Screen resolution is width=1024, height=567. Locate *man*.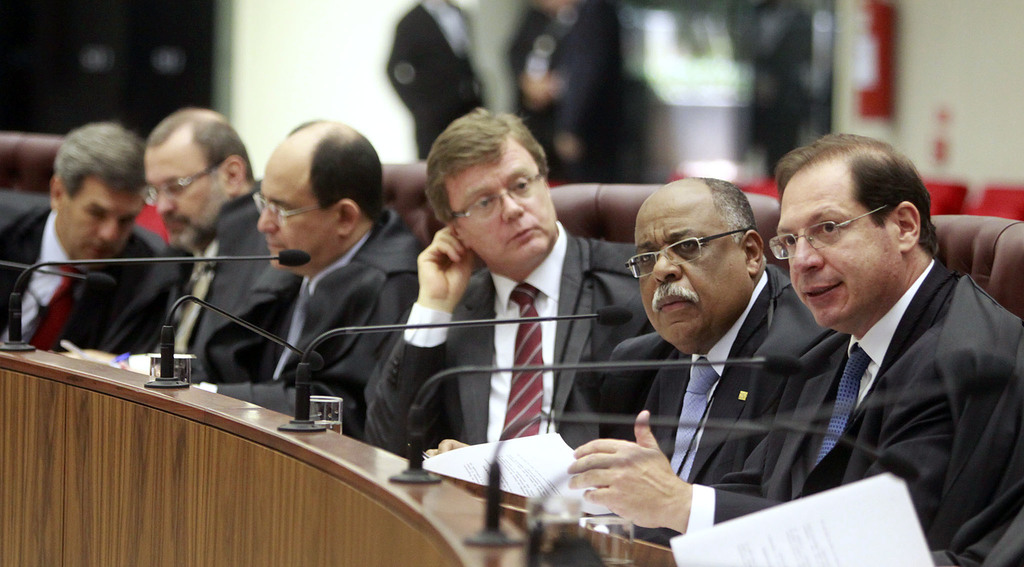
{"x1": 134, "y1": 104, "x2": 301, "y2": 382}.
